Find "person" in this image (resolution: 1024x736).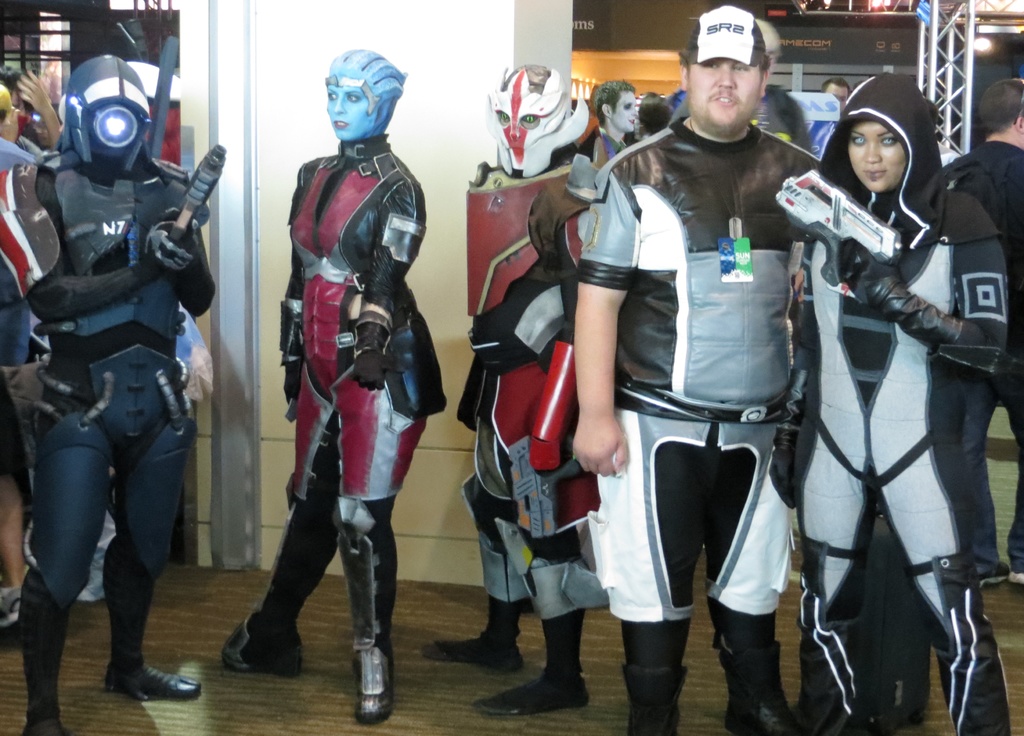
bbox=(22, 51, 230, 735).
